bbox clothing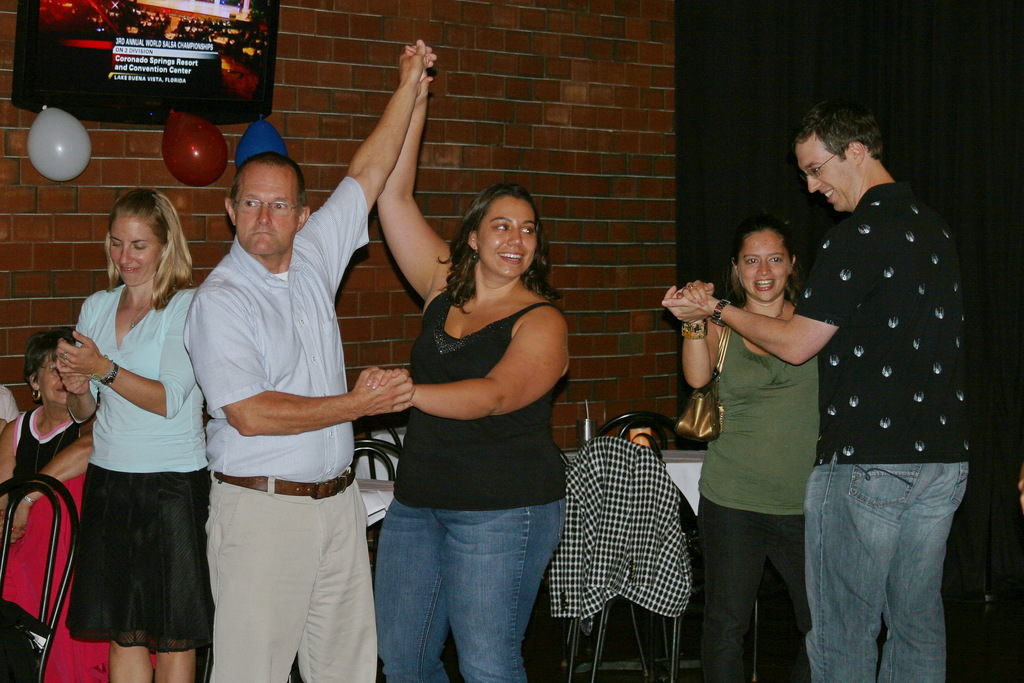
{"left": 46, "top": 288, "right": 222, "bottom": 661}
